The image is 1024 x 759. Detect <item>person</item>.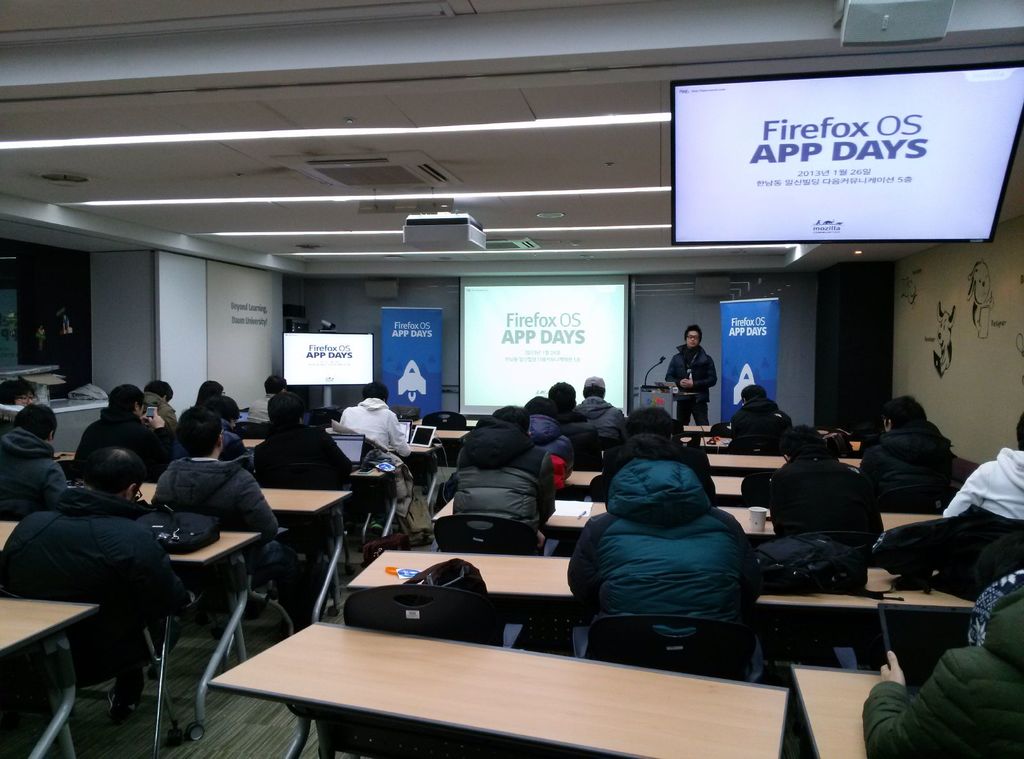
Detection: left=255, top=388, right=355, bottom=488.
